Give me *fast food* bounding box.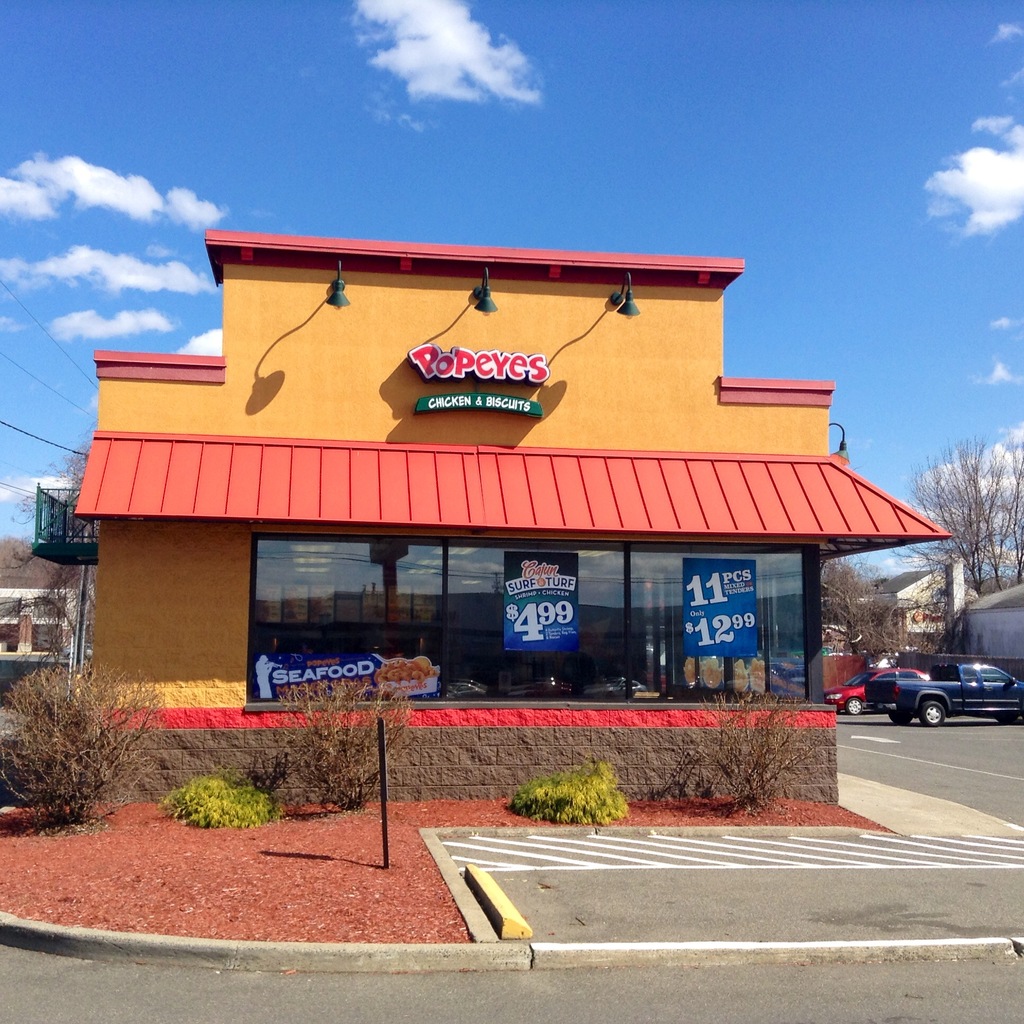
[700, 652, 726, 685].
